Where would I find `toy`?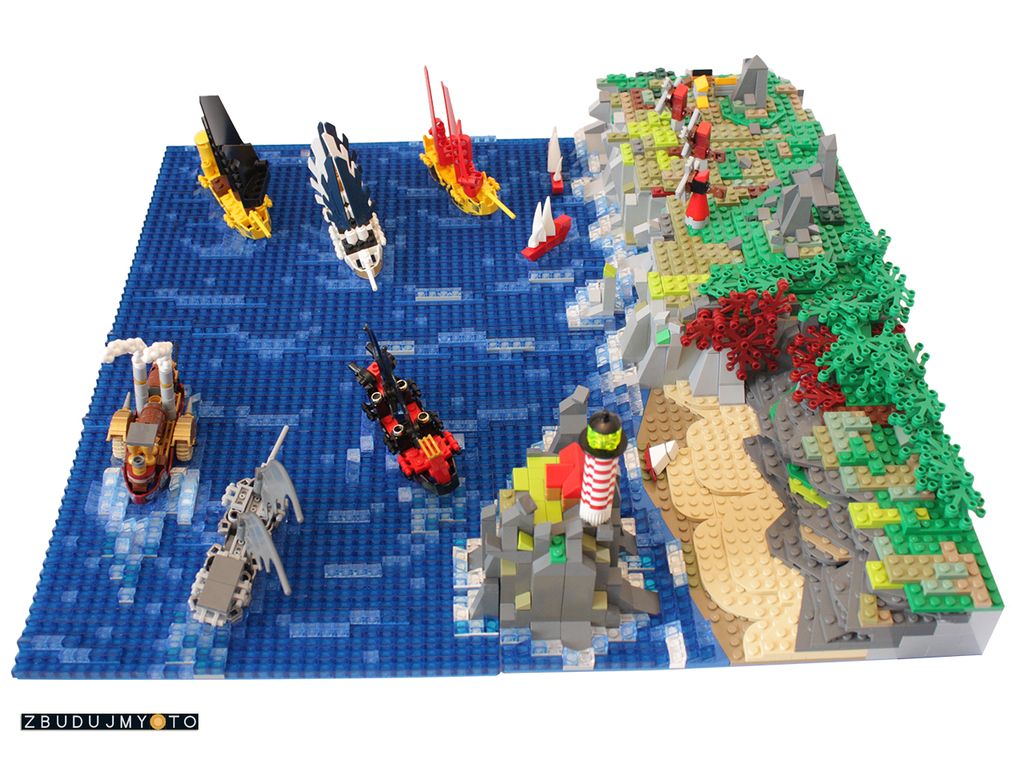
At box=[678, 166, 707, 232].
